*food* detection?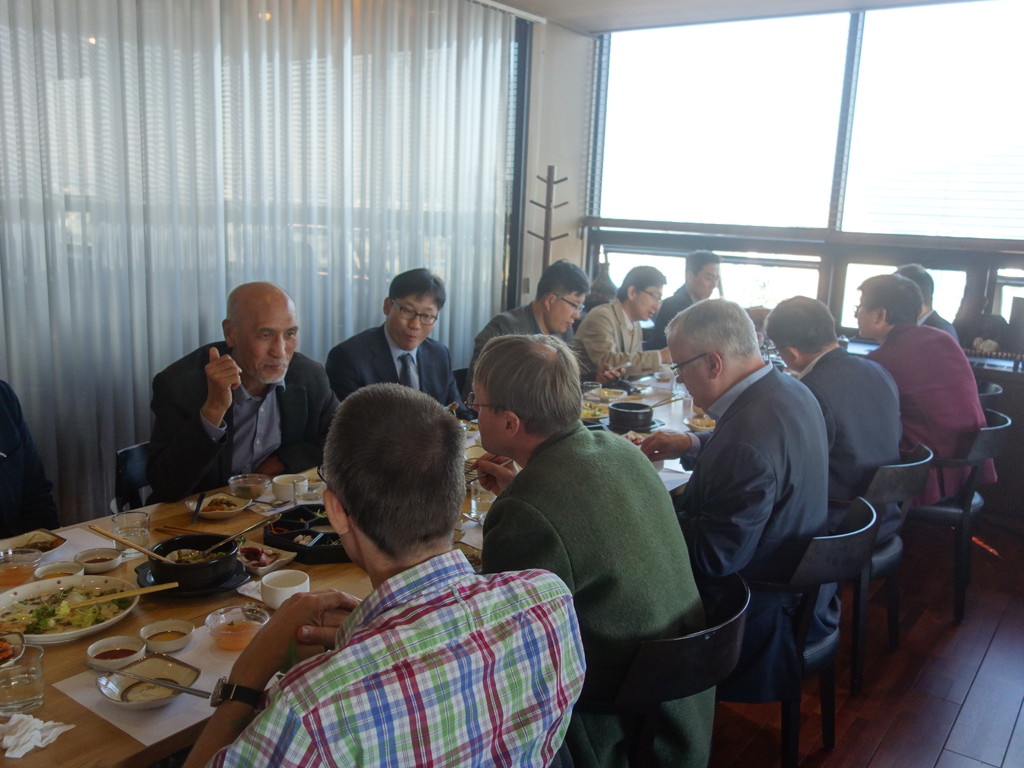
x1=0, y1=584, x2=127, y2=637
